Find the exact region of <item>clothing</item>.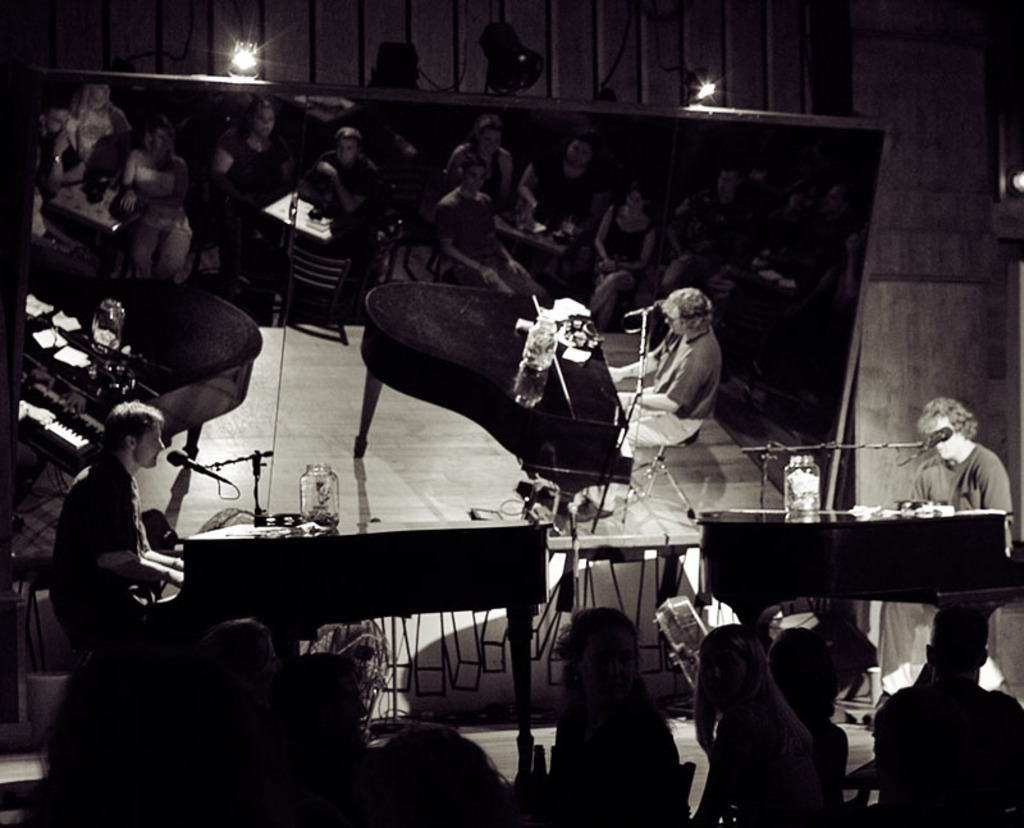
Exact region: bbox(436, 193, 559, 303).
